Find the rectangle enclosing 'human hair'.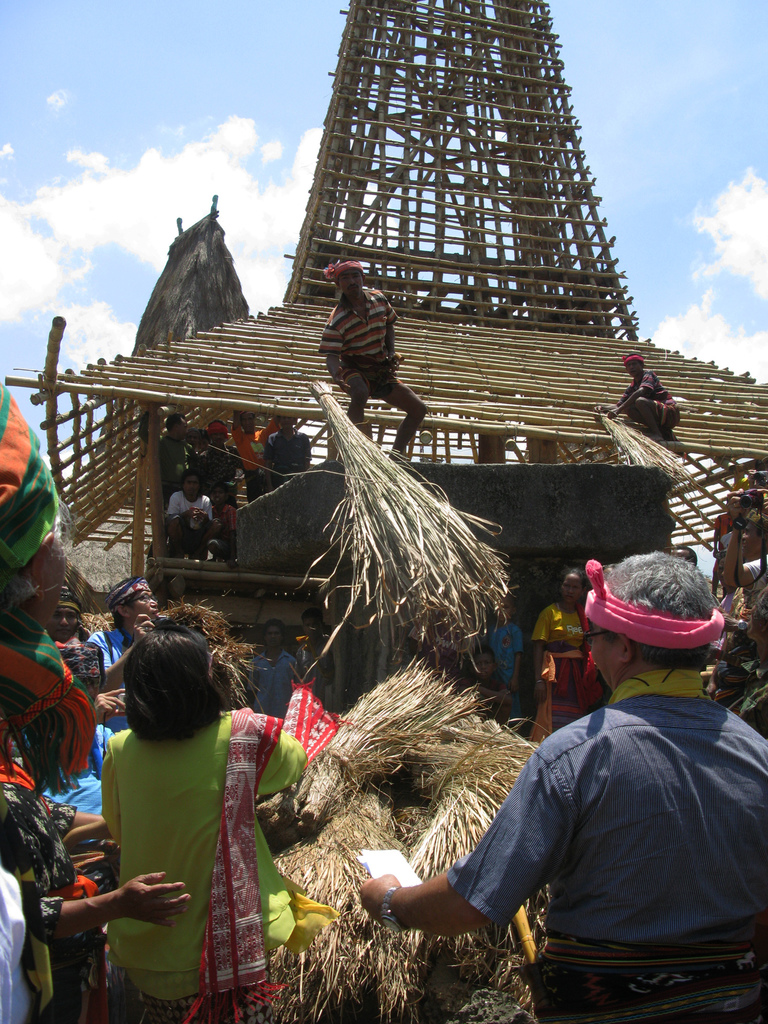
box(263, 620, 287, 643).
